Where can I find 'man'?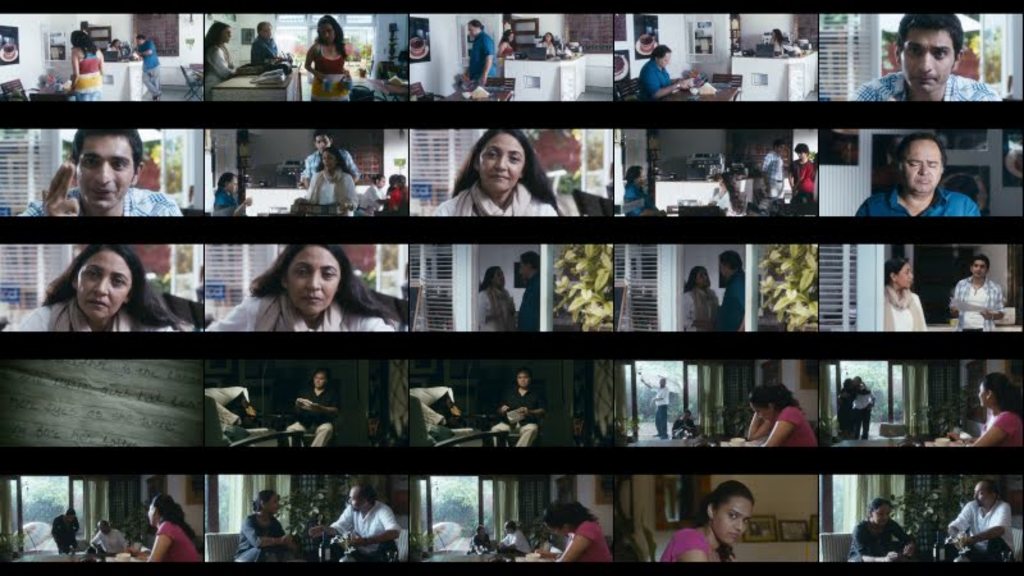
You can find it at (x1=454, y1=12, x2=502, y2=88).
